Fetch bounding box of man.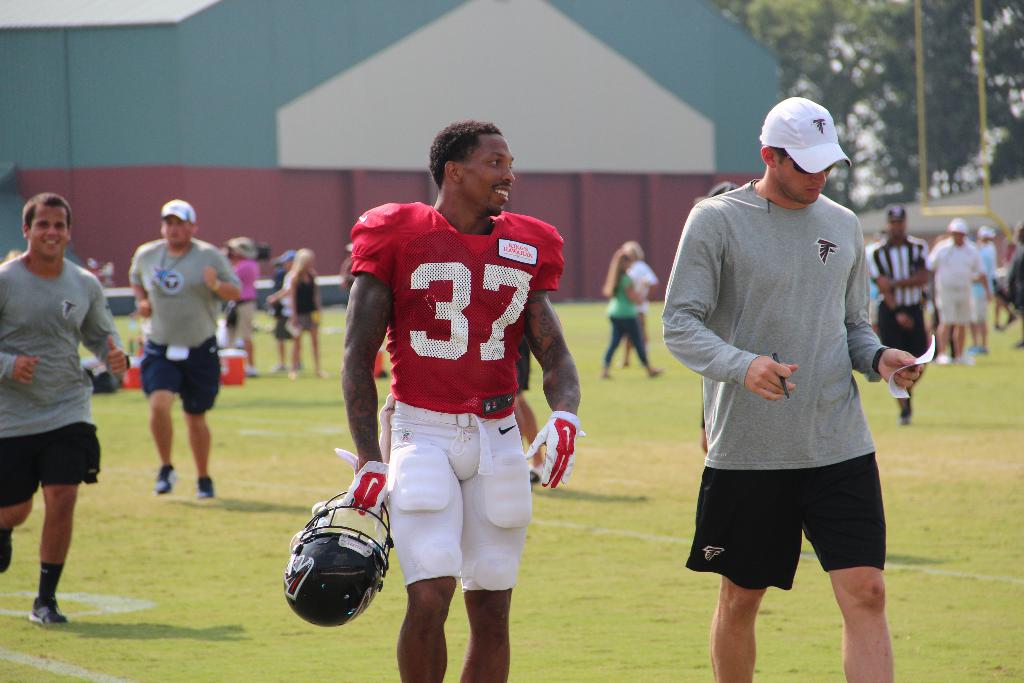
Bbox: 0, 191, 129, 630.
